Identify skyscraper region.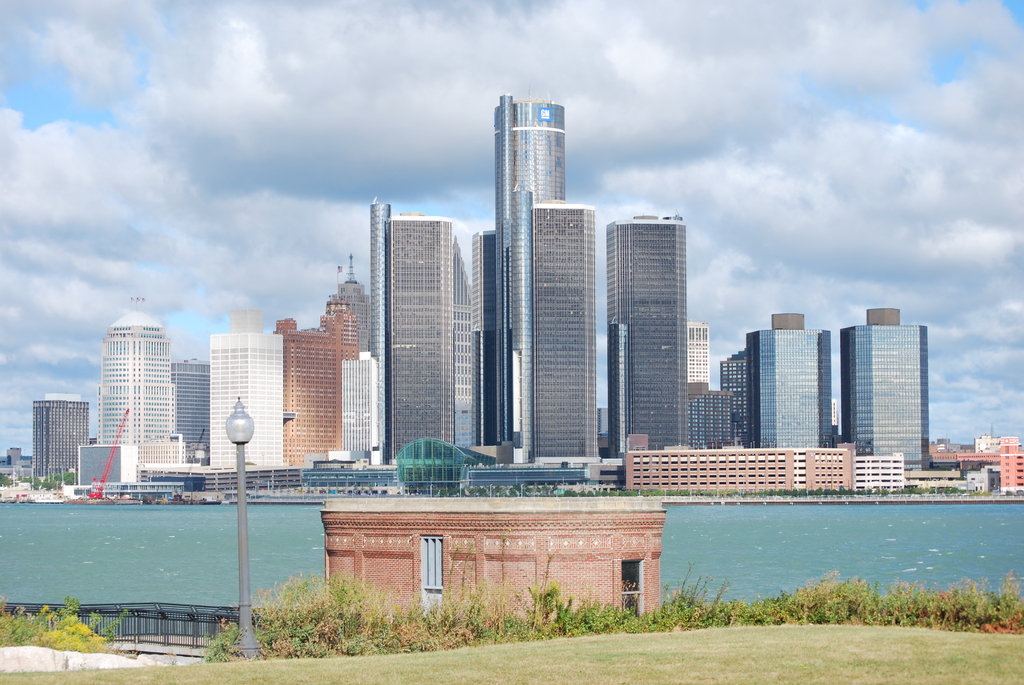
Region: (x1=467, y1=223, x2=511, y2=457).
